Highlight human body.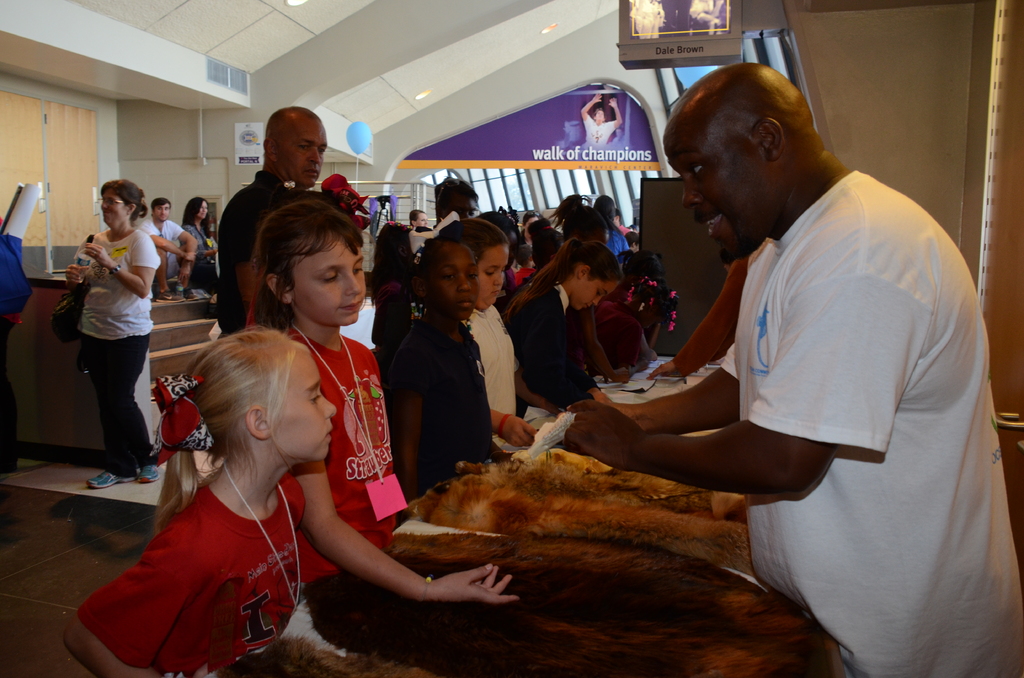
Highlighted region: (x1=466, y1=301, x2=557, y2=455).
